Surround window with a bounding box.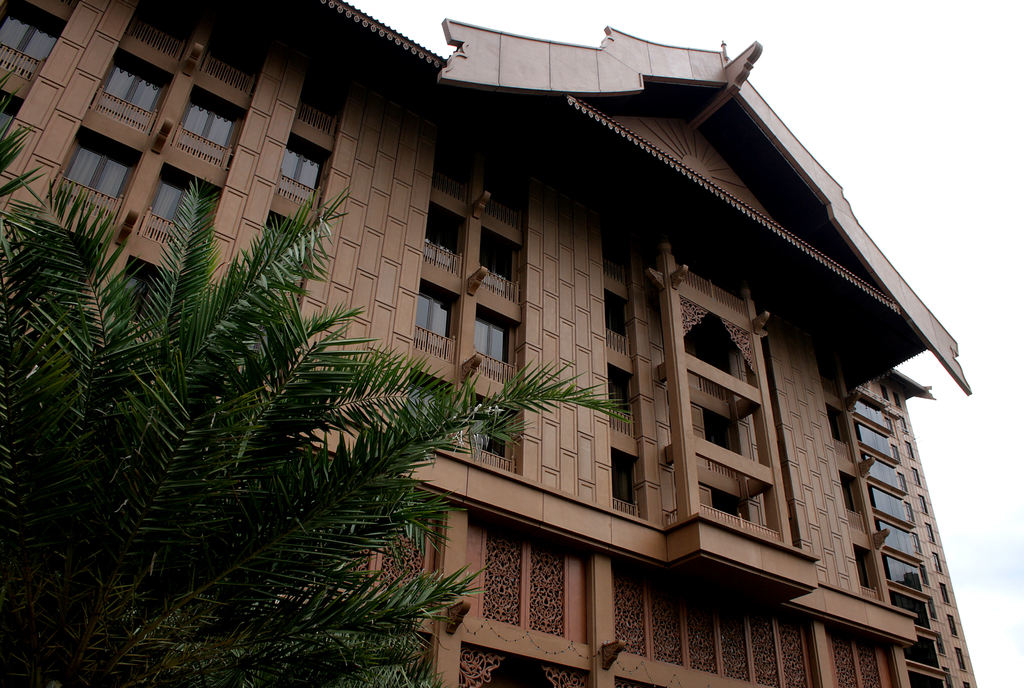
region(528, 538, 566, 639).
